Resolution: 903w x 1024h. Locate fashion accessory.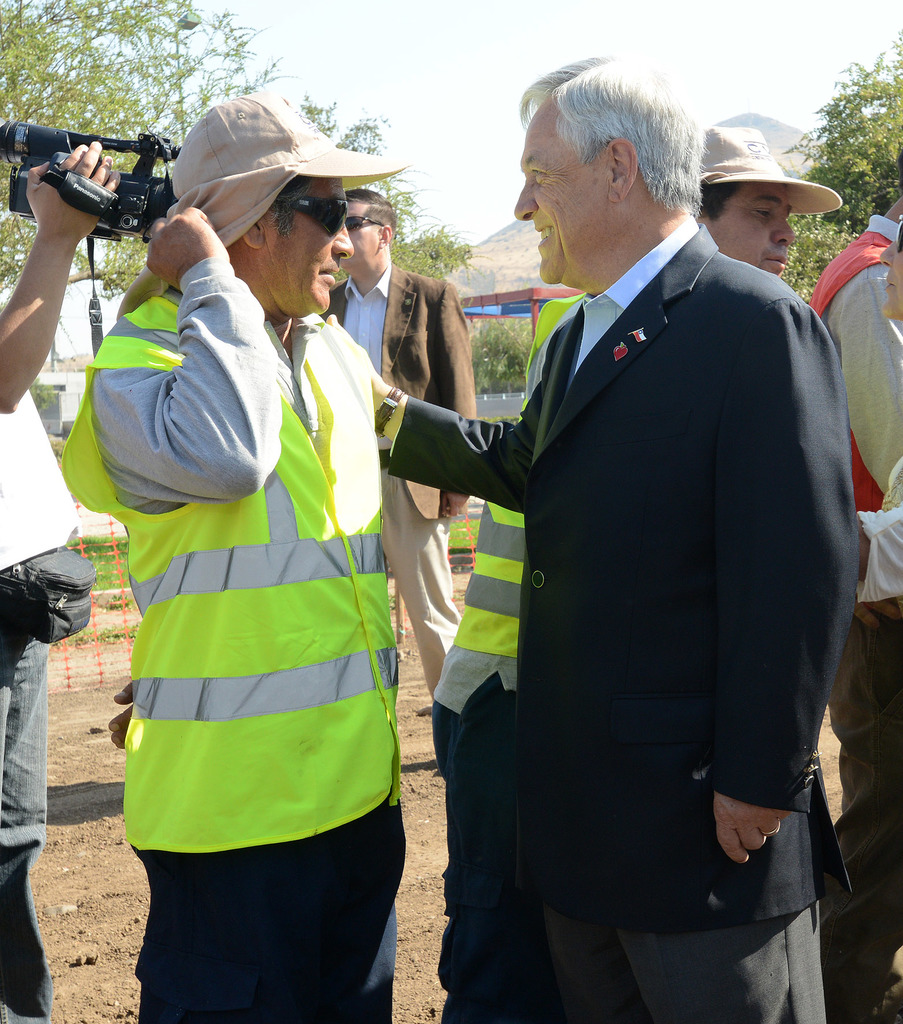
detection(283, 192, 351, 234).
